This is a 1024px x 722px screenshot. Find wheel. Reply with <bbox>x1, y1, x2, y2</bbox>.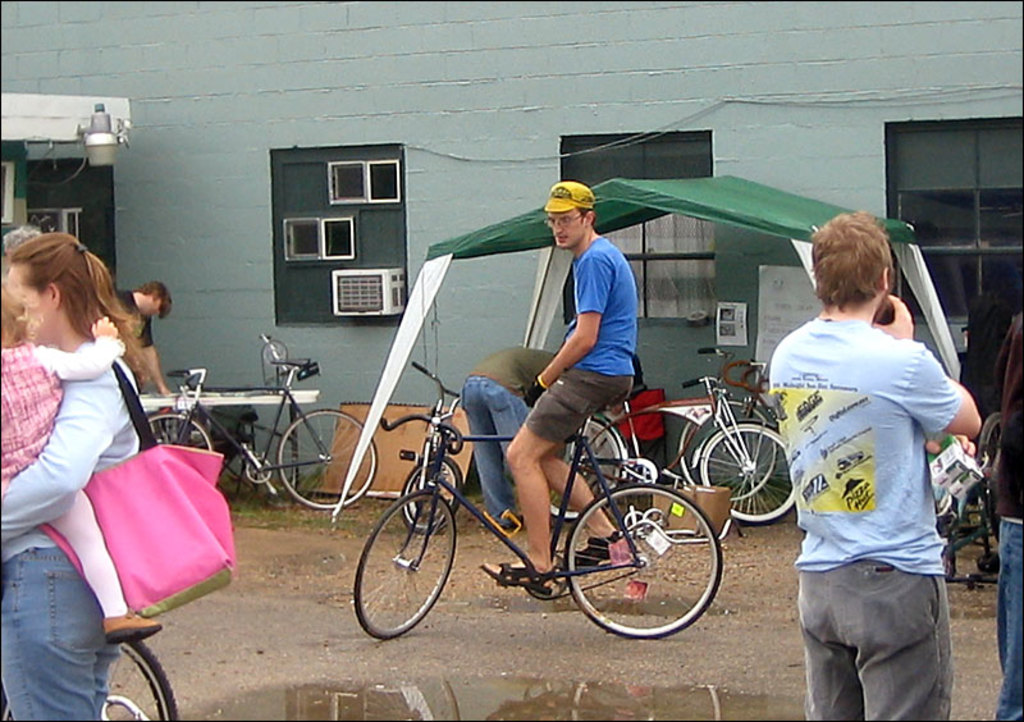
<bbox>0, 626, 179, 721</bbox>.
